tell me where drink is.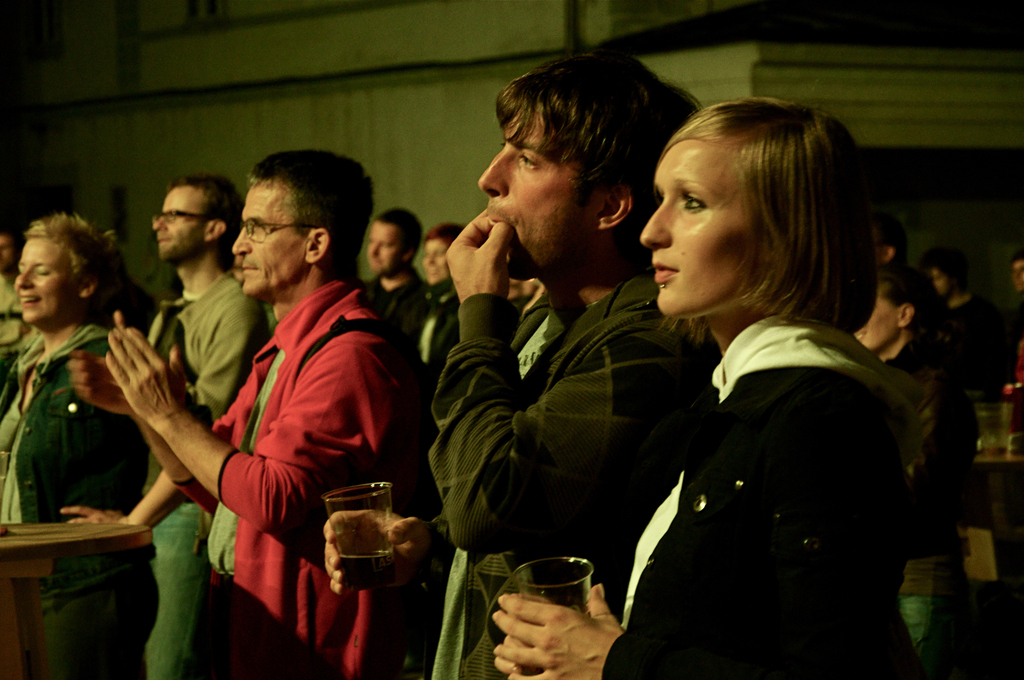
drink is at [left=326, top=480, right=393, bottom=583].
